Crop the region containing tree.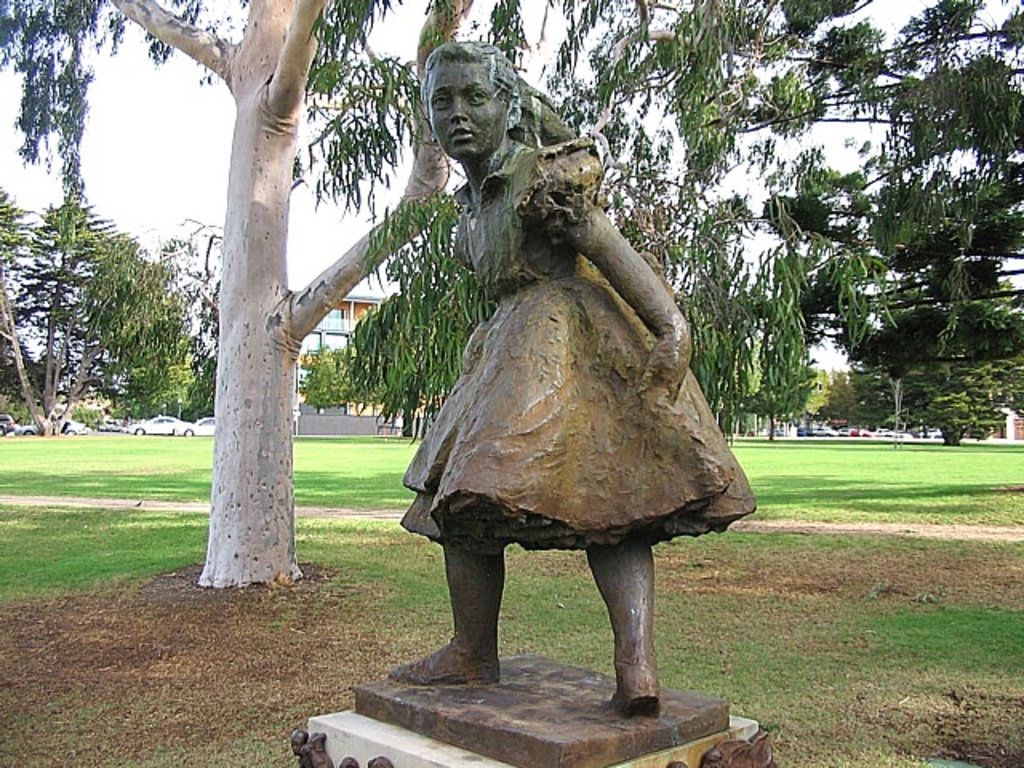
Crop region: <box>845,358,907,427</box>.
